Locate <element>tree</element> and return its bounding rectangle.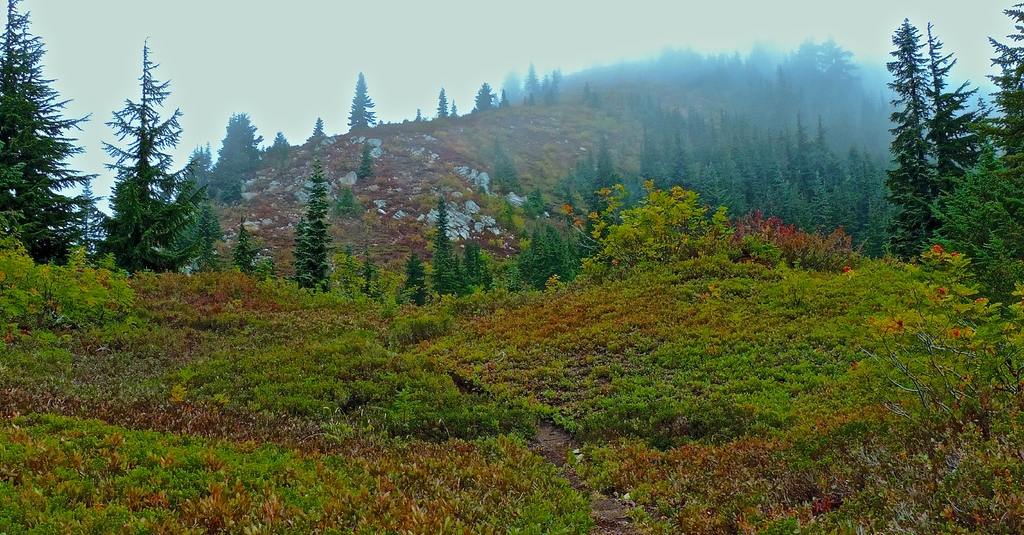
crop(202, 103, 266, 202).
